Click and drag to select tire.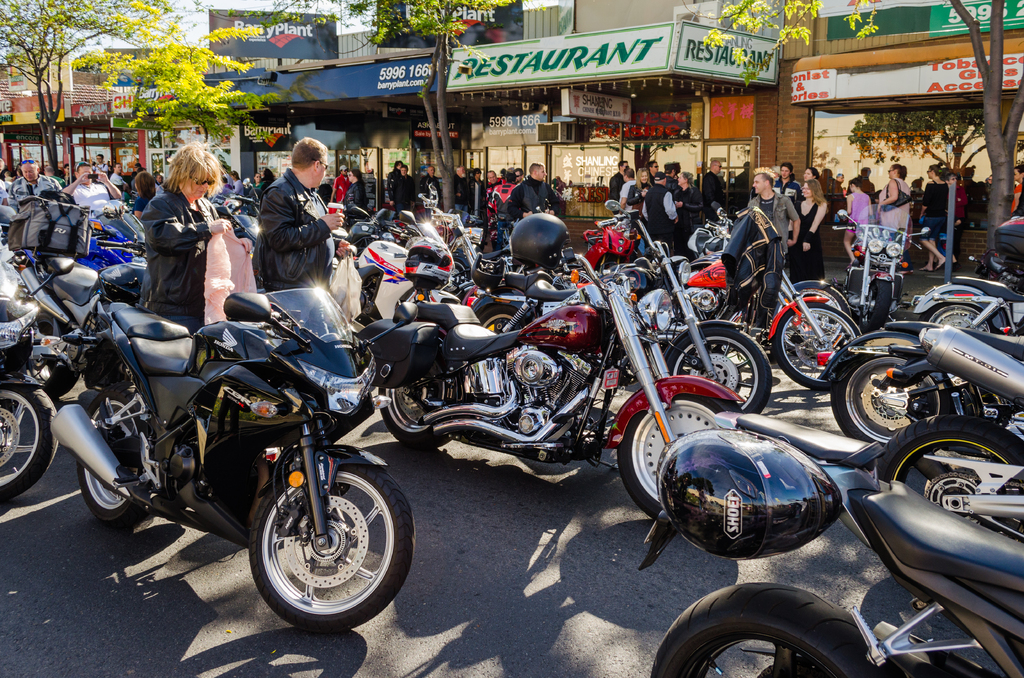
Selection: l=867, t=273, r=893, b=334.
